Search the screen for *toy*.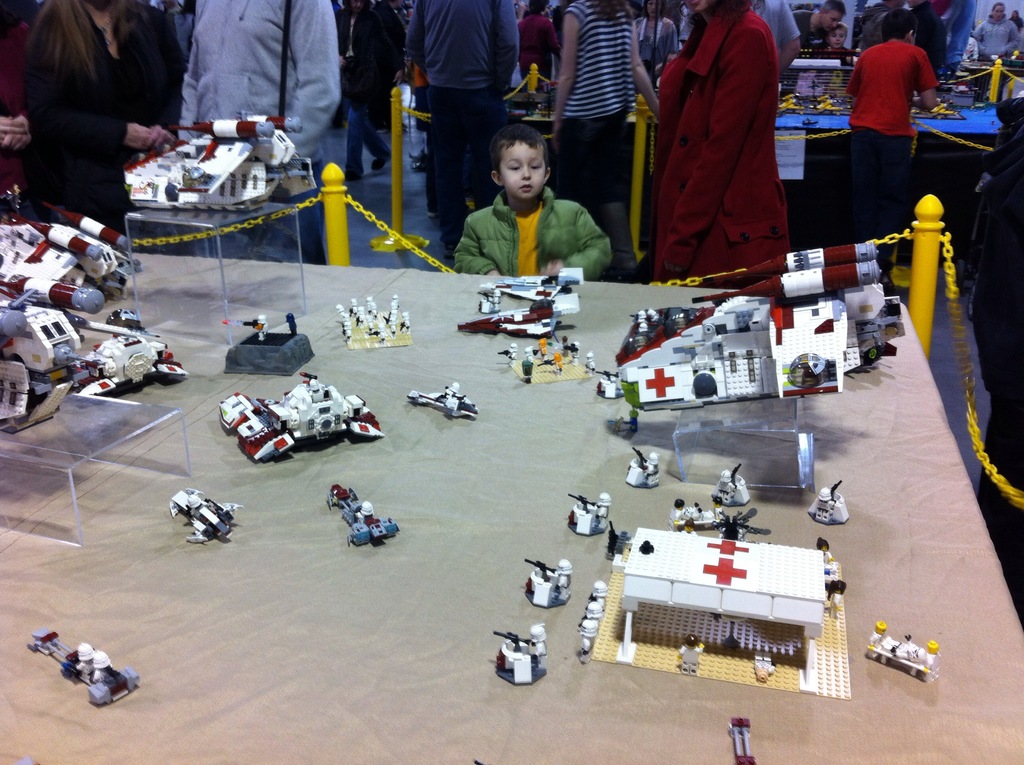
Found at BBox(173, 487, 242, 547).
